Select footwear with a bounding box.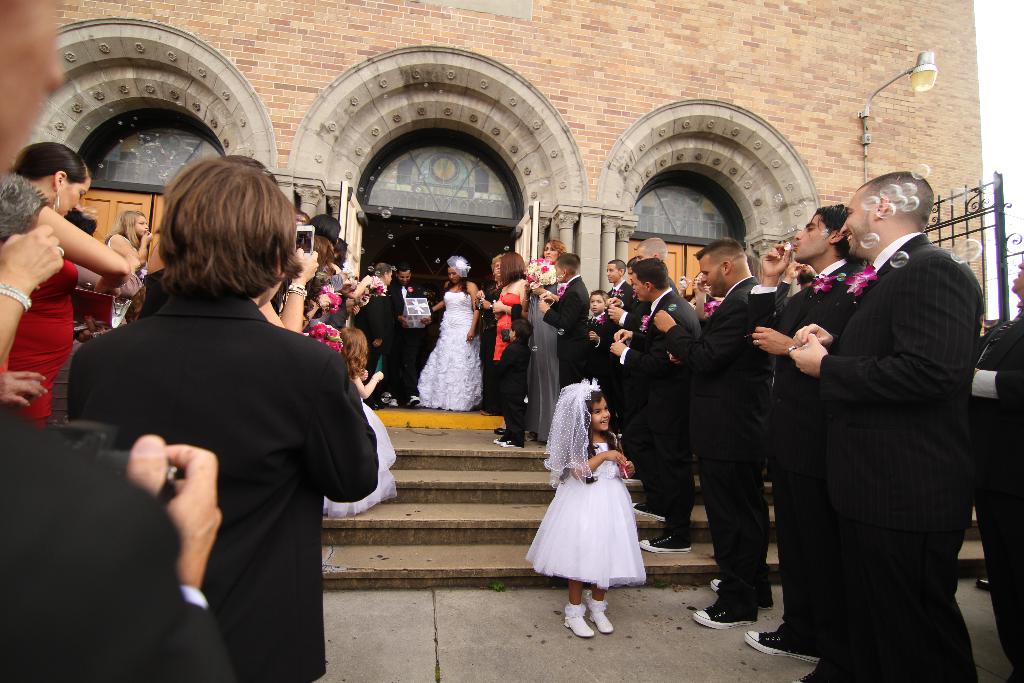
bbox=(388, 399, 399, 409).
